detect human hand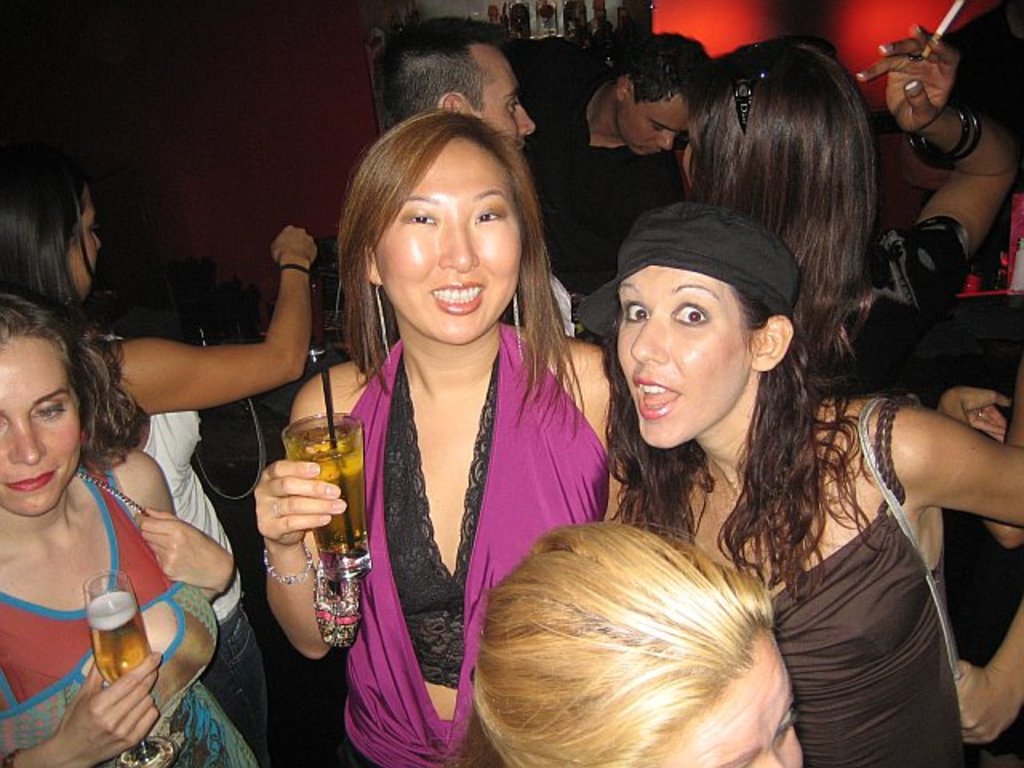
[954, 664, 1011, 747]
